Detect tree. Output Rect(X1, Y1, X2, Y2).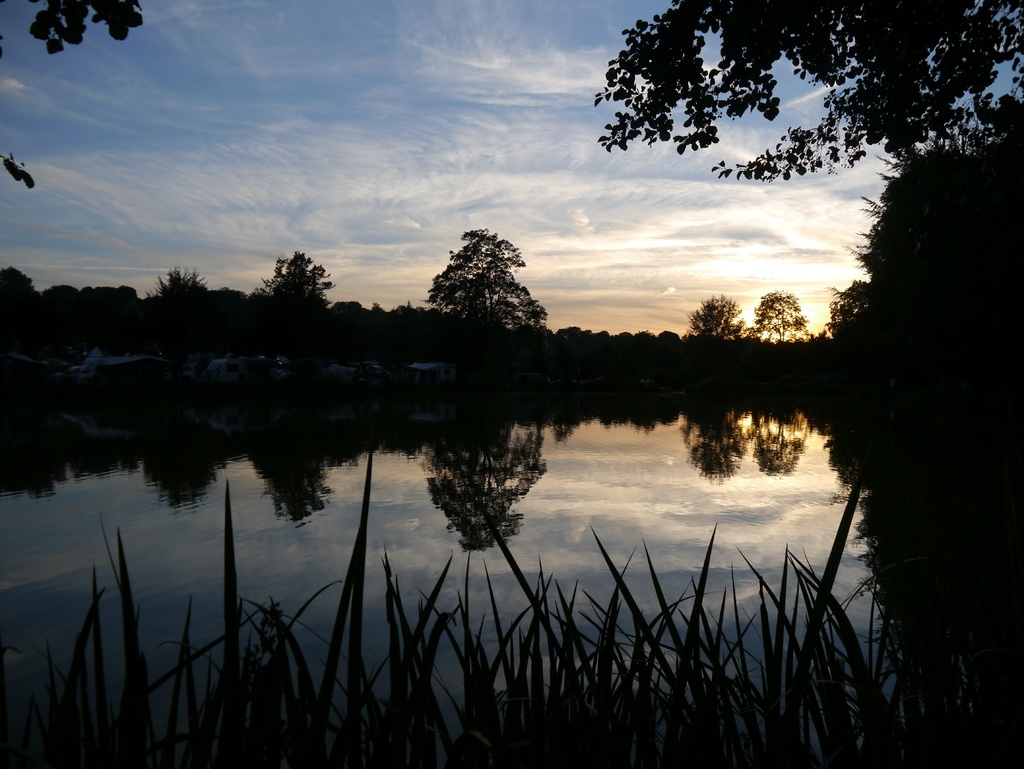
Rect(431, 200, 549, 355).
